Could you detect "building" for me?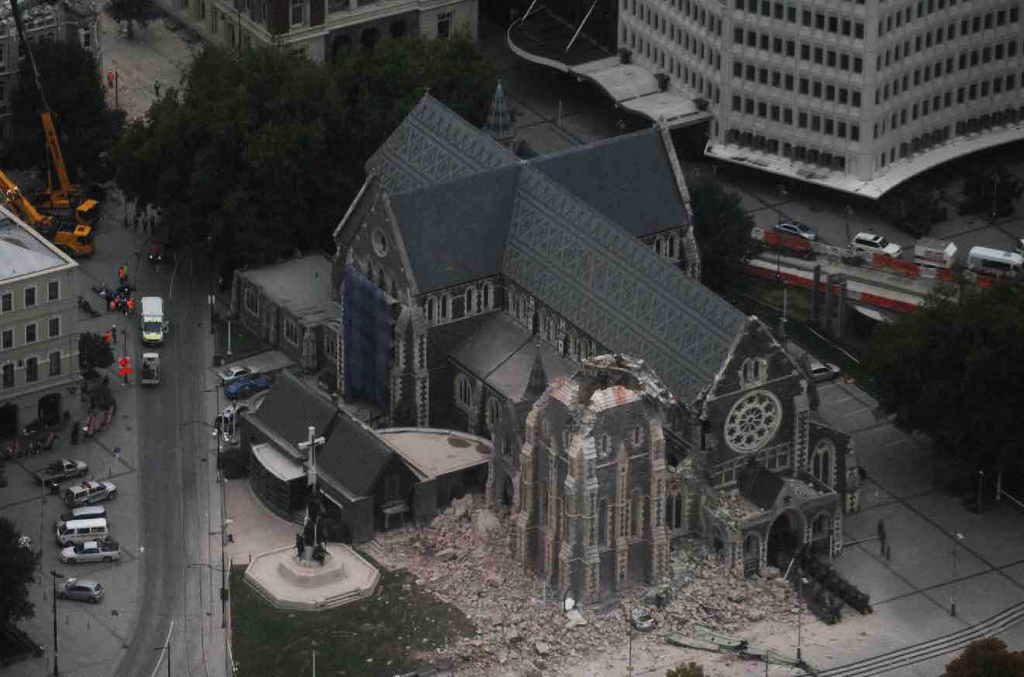
Detection result: region(154, 0, 478, 79).
